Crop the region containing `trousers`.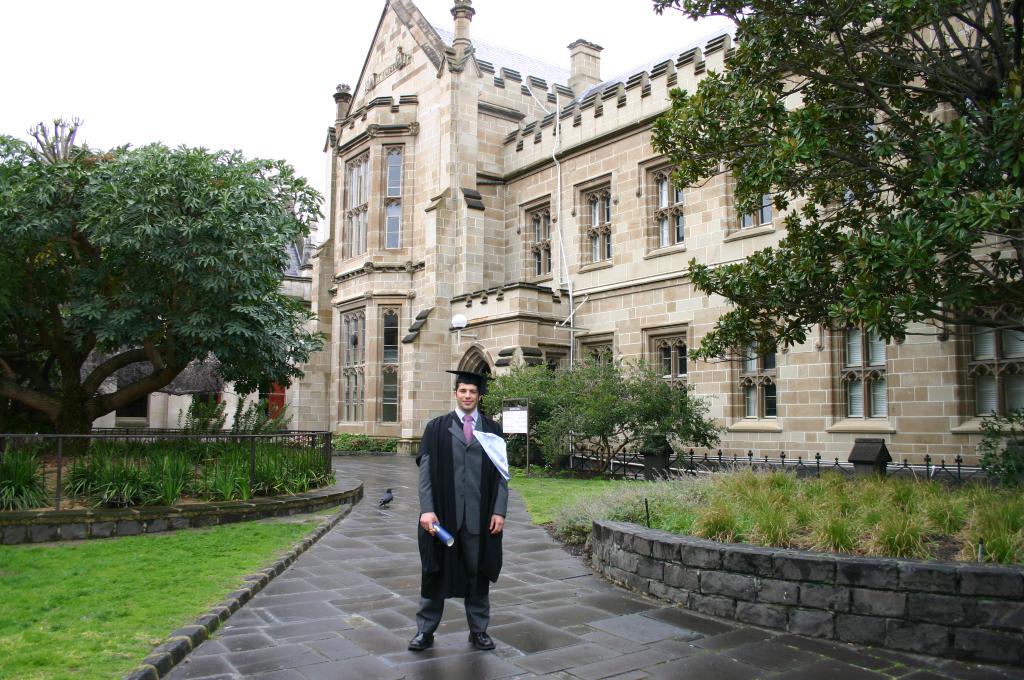
Crop region: <region>415, 542, 493, 638</region>.
